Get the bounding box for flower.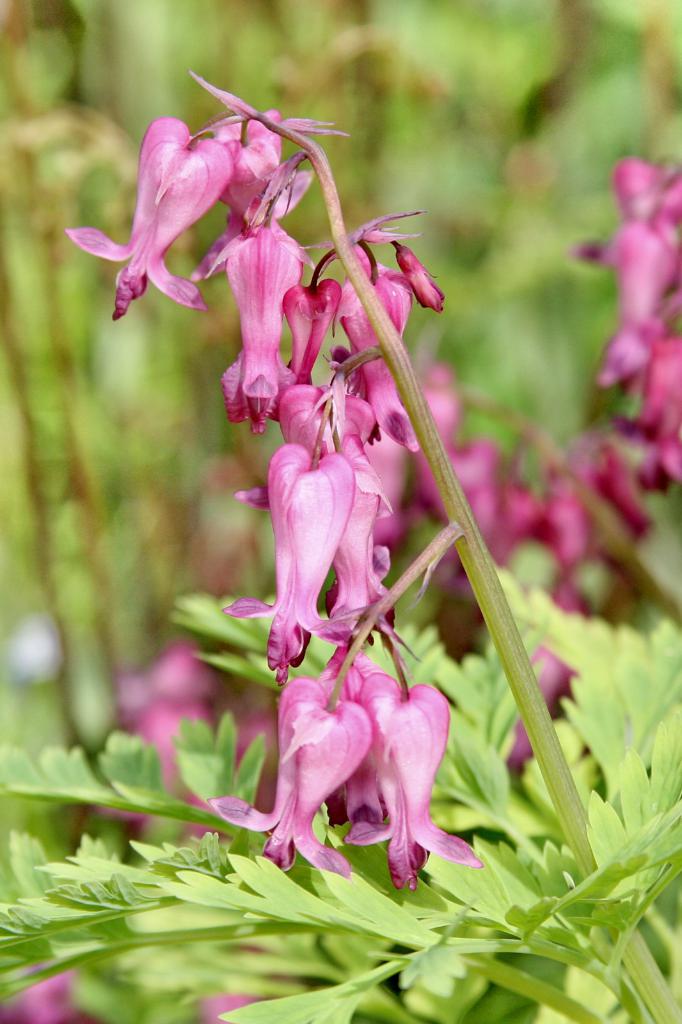
bbox=[255, 587, 511, 894].
